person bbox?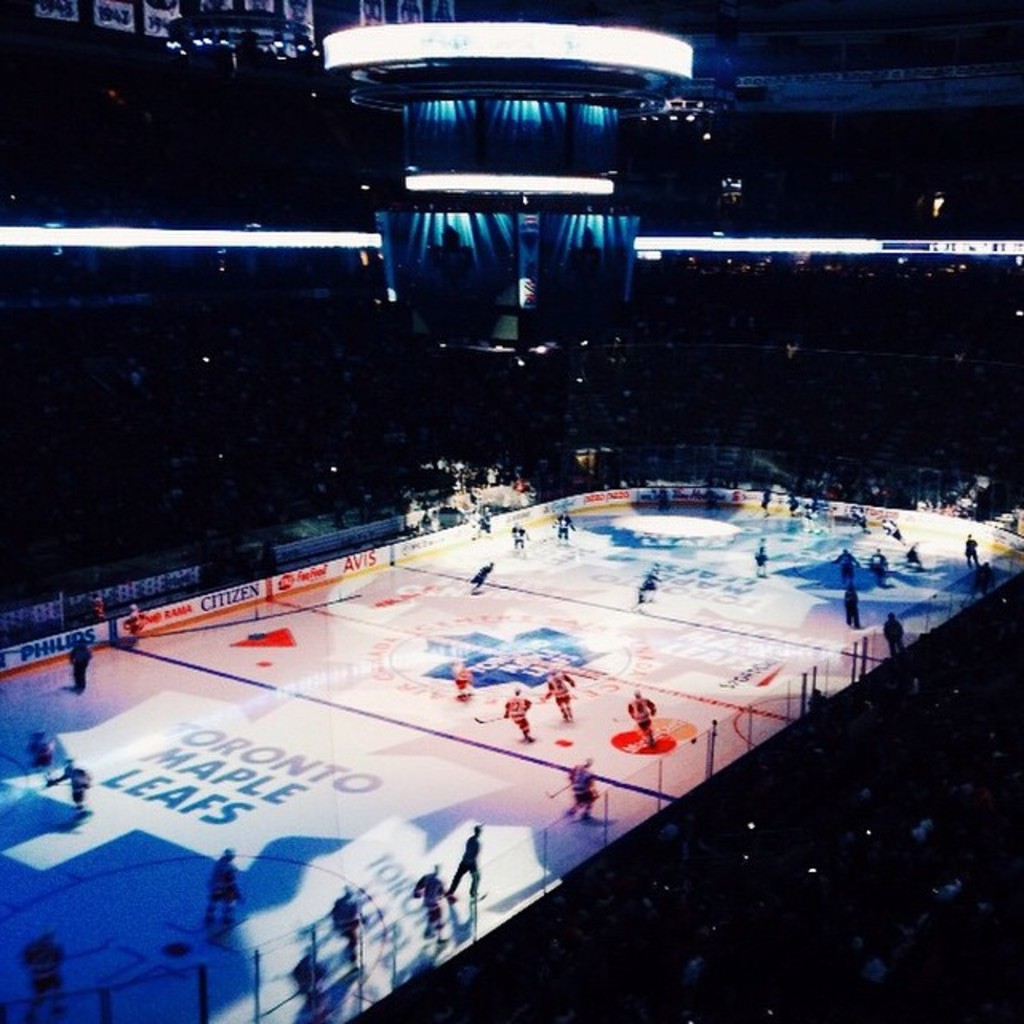
[left=128, top=602, right=141, bottom=637]
